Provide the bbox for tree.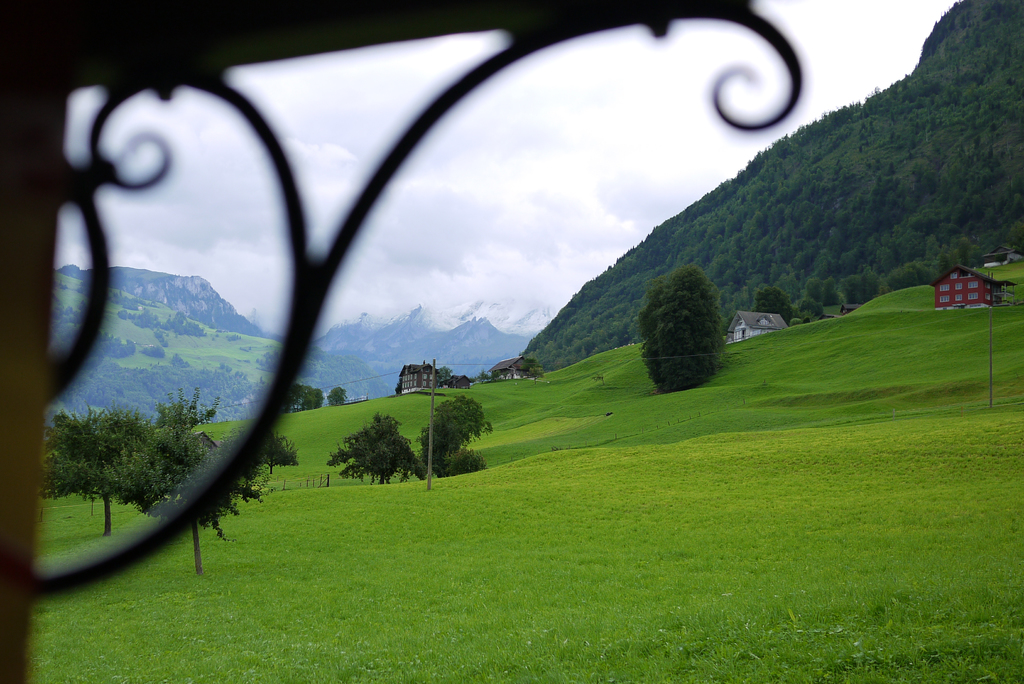
637,256,733,397.
